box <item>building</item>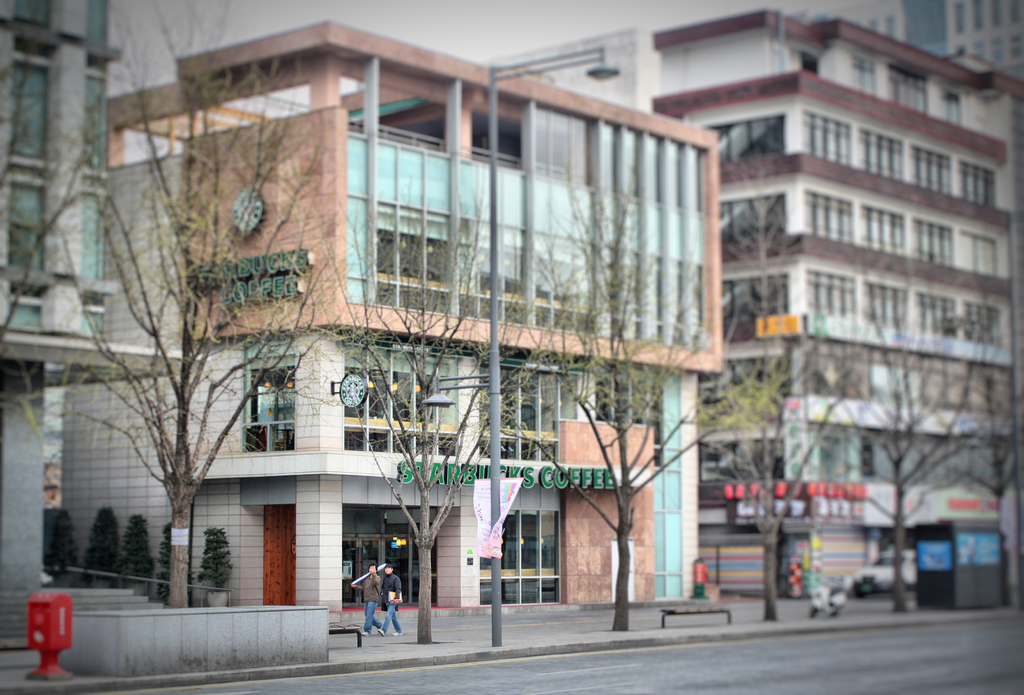
crop(0, 0, 200, 683)
